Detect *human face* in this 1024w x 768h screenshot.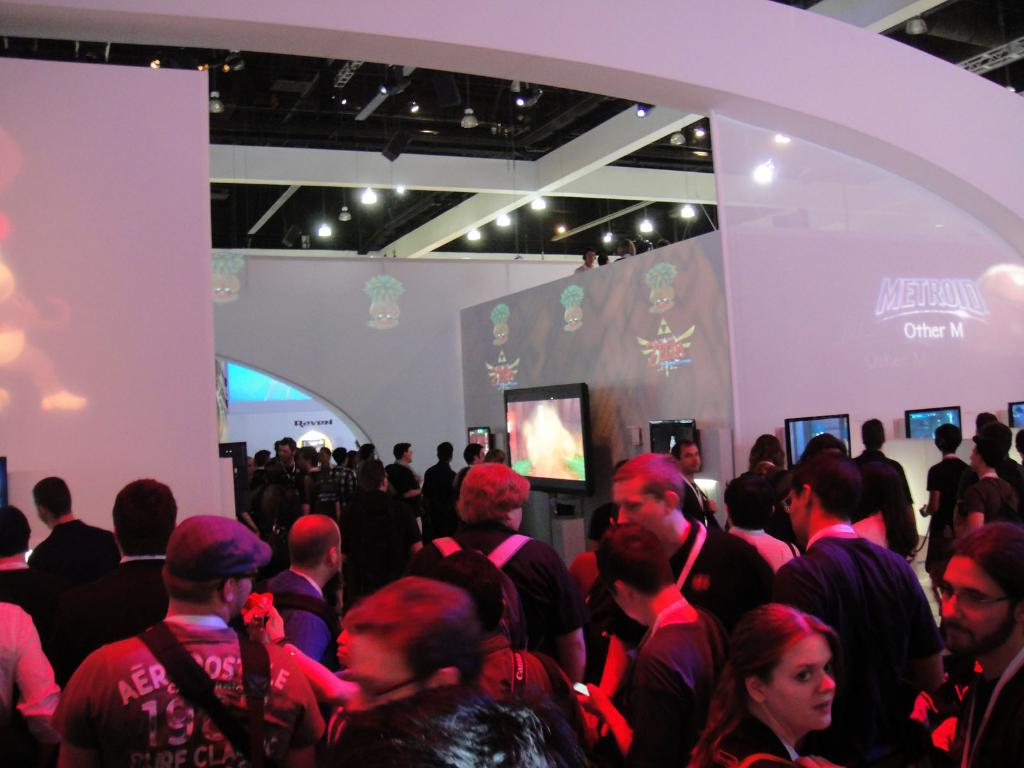
Detection: (left=346, top=632, right=419, bottom=712).
